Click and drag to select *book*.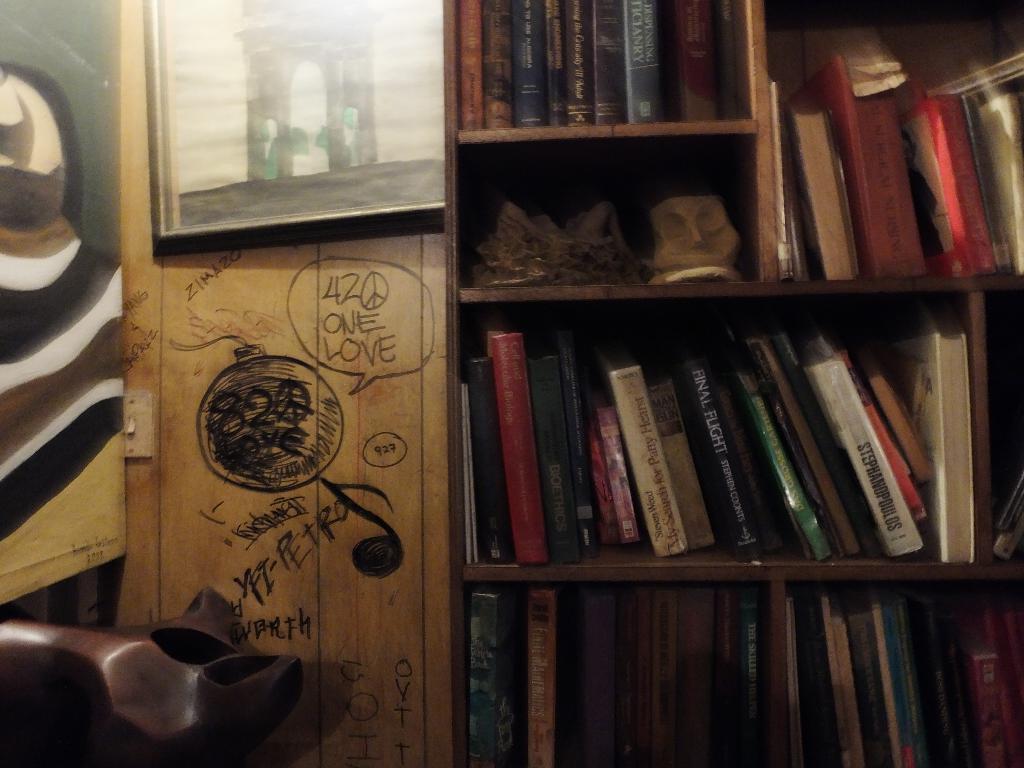
Selection: locate(871, 362, 944, 493).
